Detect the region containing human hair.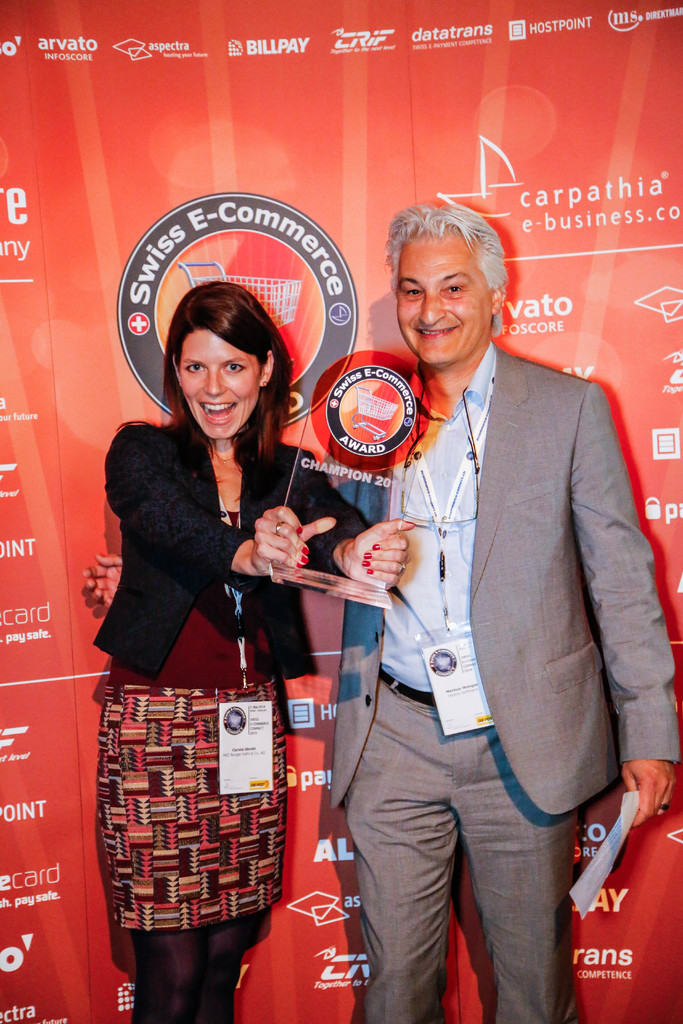
box=[162, 282, 313, 492].
